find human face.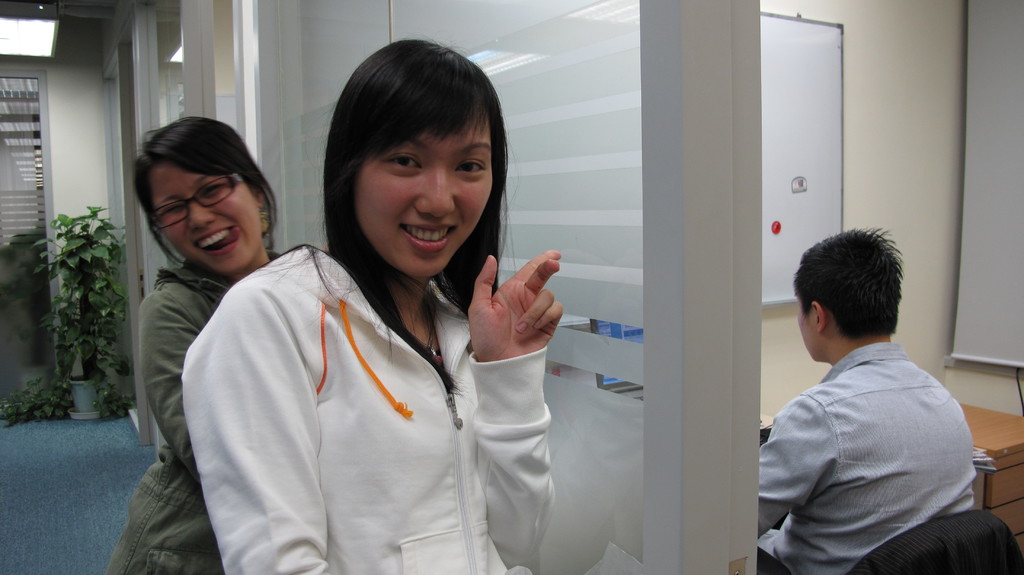
[left=354, top=117, right=500, bottom=277].
